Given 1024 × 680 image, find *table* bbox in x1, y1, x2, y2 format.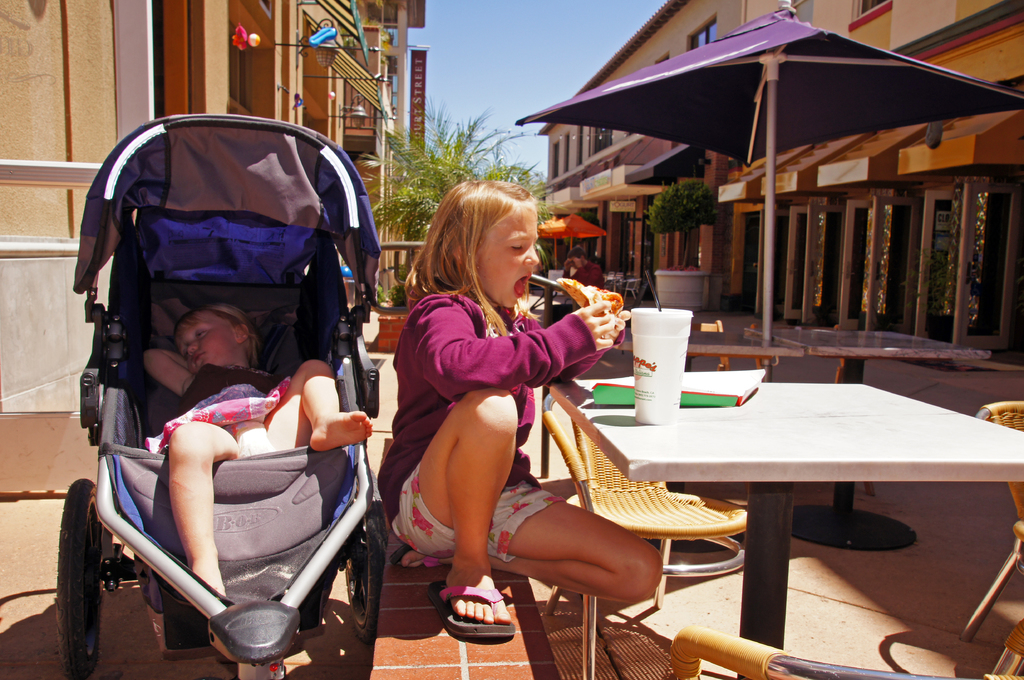
745, 326, 989, 551.
